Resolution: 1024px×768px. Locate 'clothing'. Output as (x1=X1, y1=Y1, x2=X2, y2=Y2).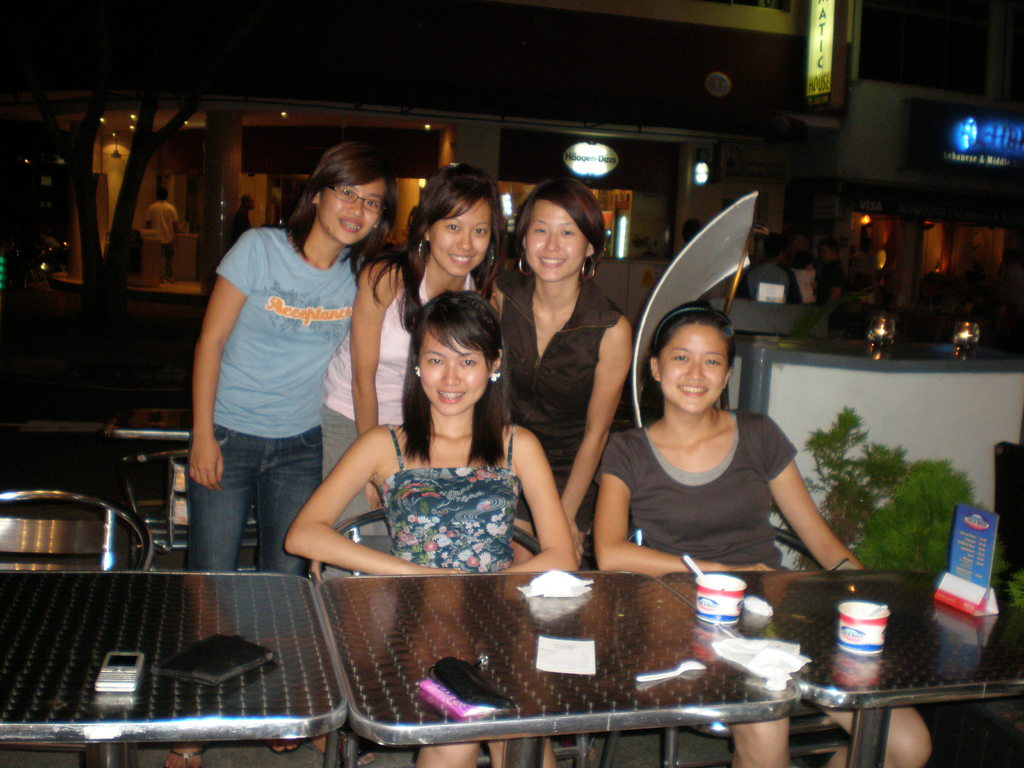
(x1=597, y1=412, x2=781, y2=575).
